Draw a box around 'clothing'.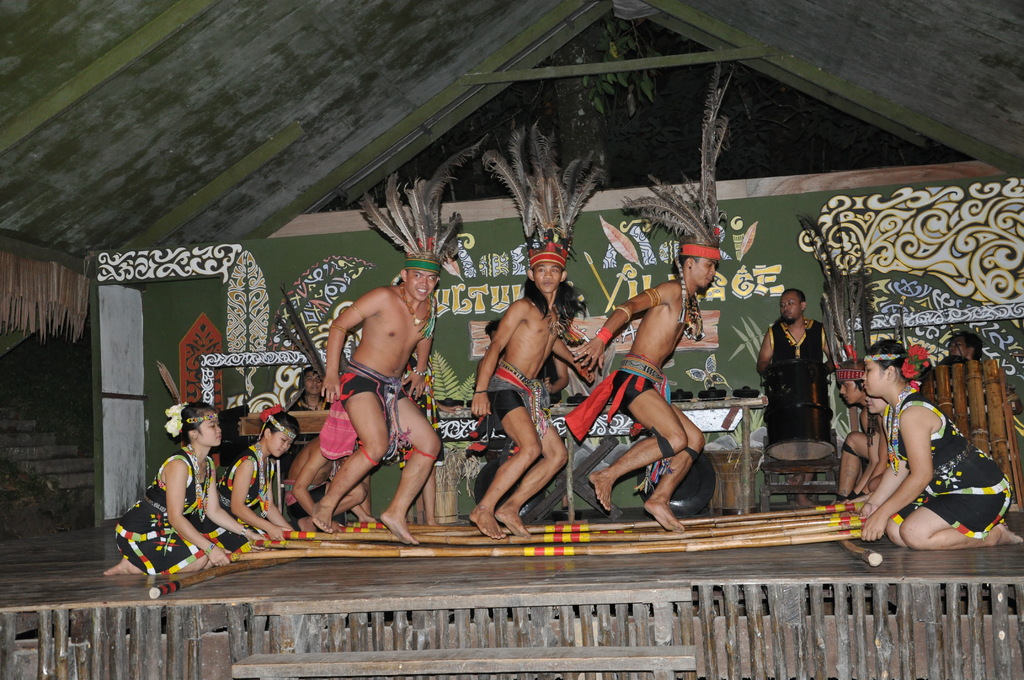
pyautogui.locateOnScreen(318, 361, 427, 471).
